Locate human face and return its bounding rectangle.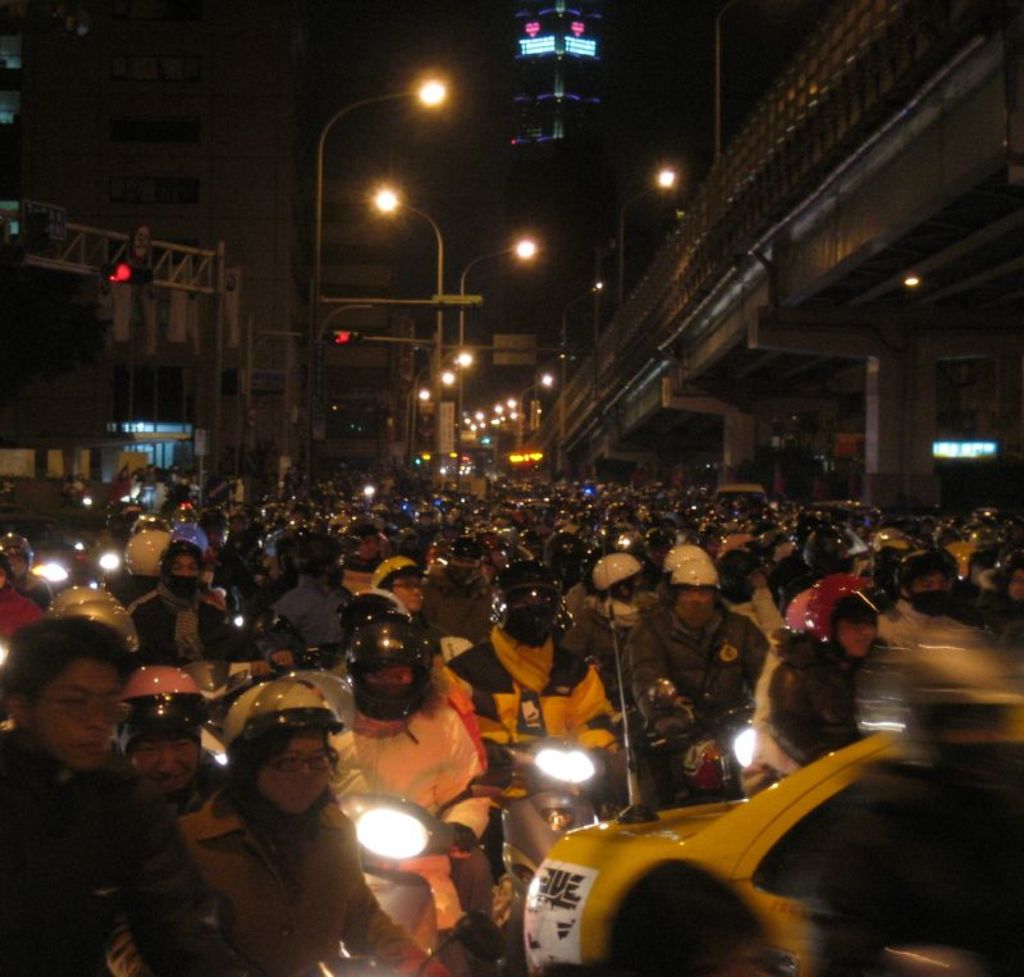
<box>45,658,119,766</box>.
